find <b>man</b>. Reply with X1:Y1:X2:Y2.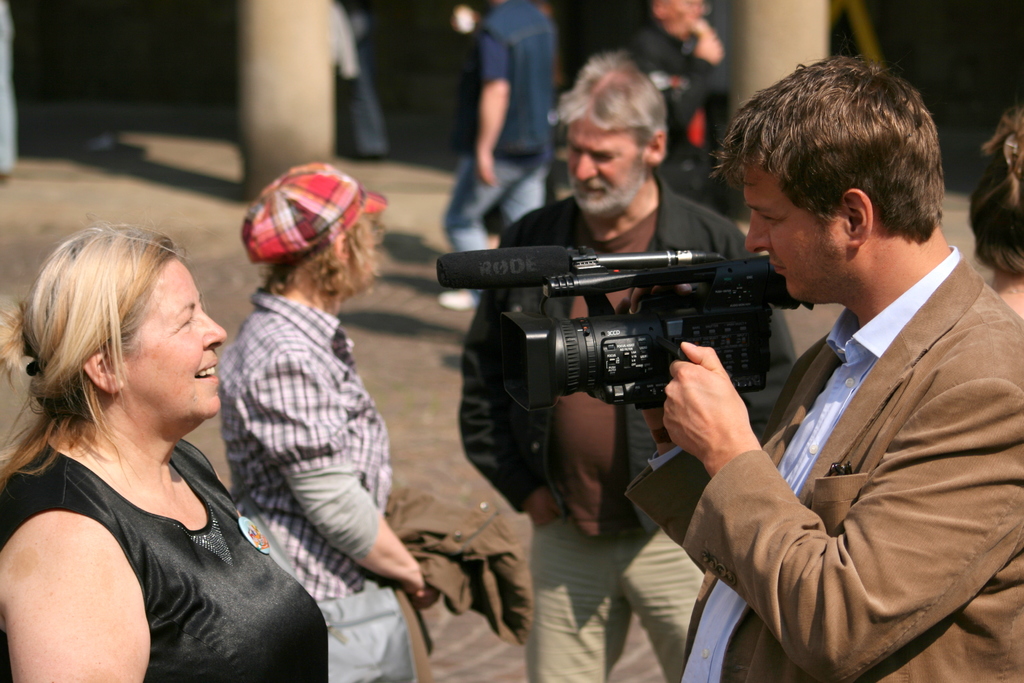
451:51:803:682.
